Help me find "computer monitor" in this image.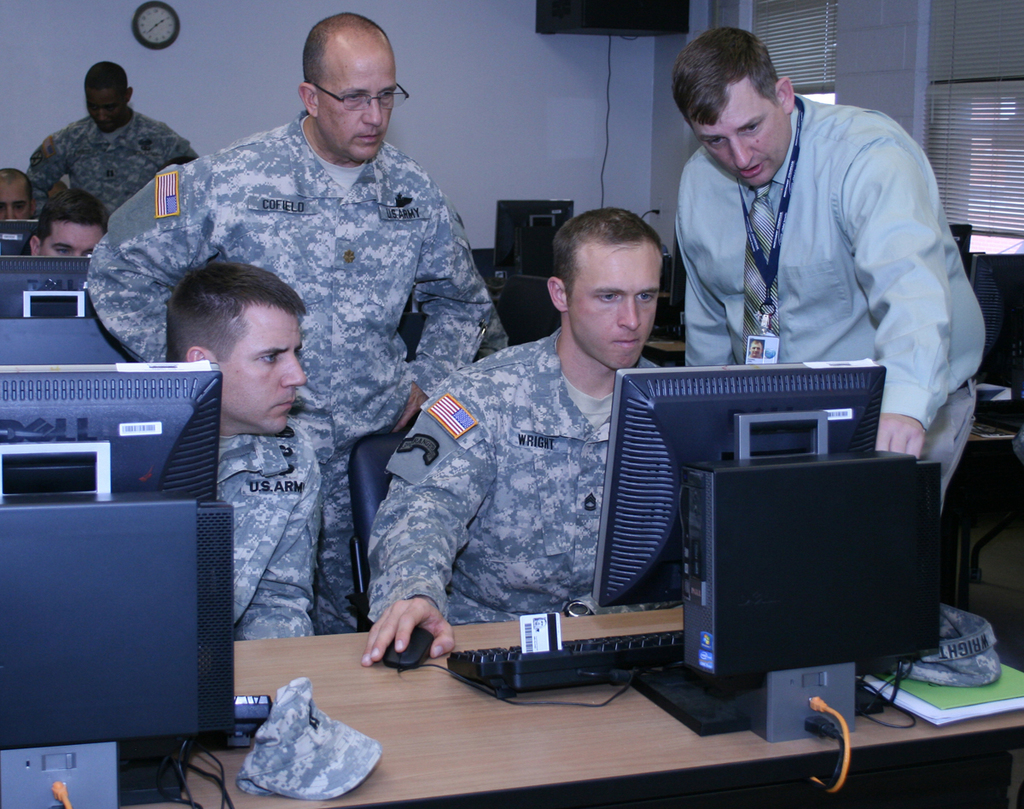
Found it: {"left": 0, "top": 251, "right": 111, "bottom": 323}.
